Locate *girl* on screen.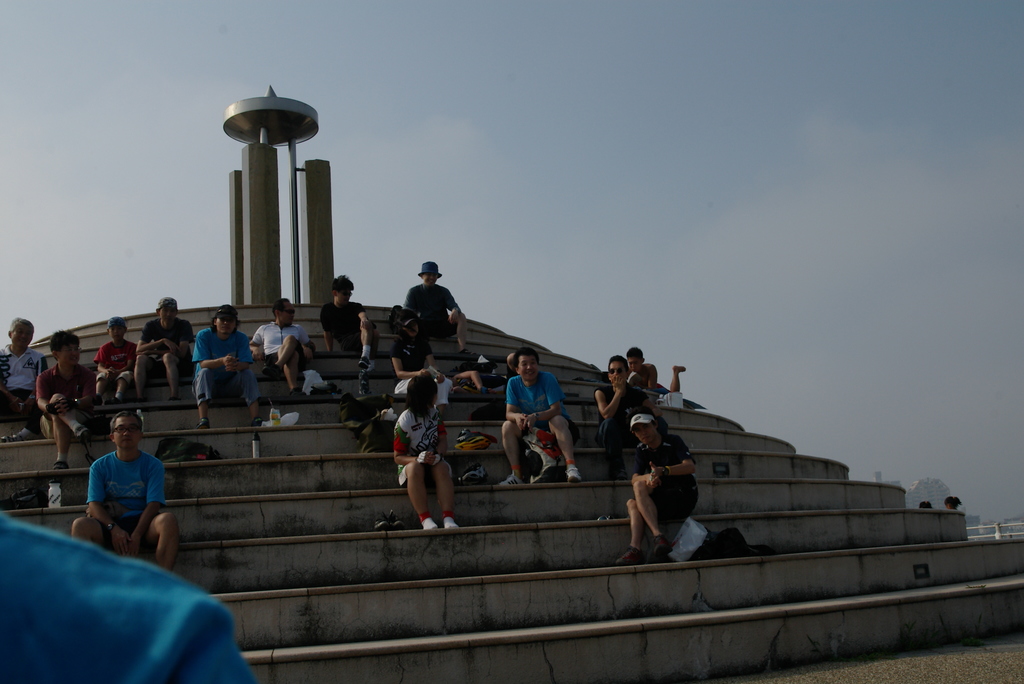
On screen at x1=624, y1=417, x2=686, y2=564.
